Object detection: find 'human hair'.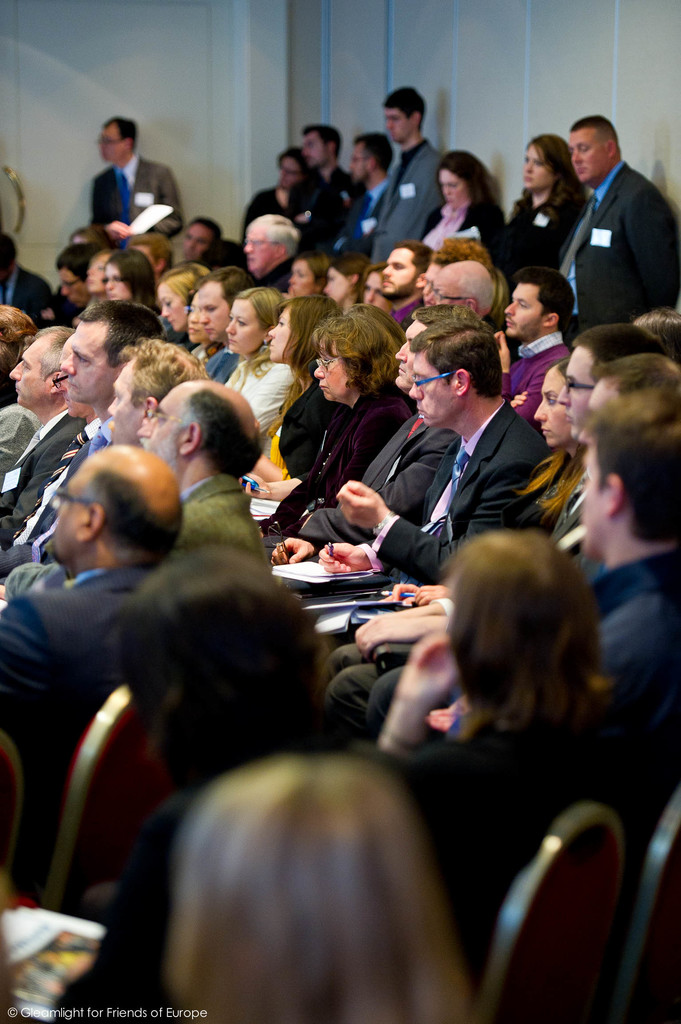
(left=0, top=230, right=20, bottom=273).
